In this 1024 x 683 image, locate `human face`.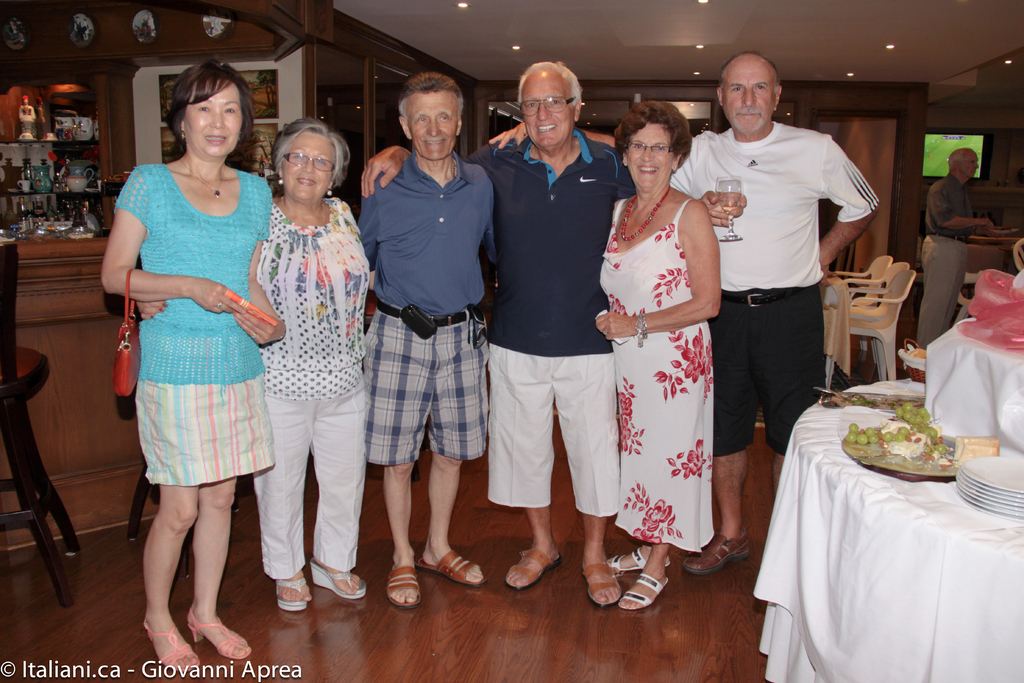
Bounding box: <box>728,66,774,136</box>.
